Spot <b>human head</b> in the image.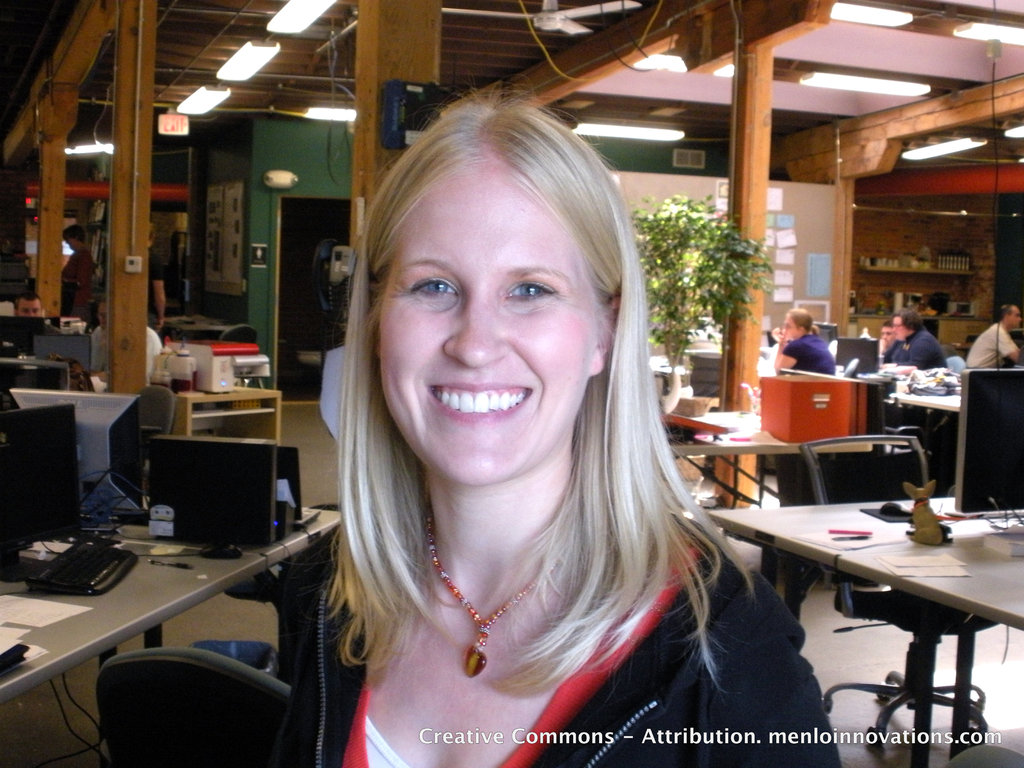
<b>human head</b> found at bbox=(780, 304, 814, 340).
